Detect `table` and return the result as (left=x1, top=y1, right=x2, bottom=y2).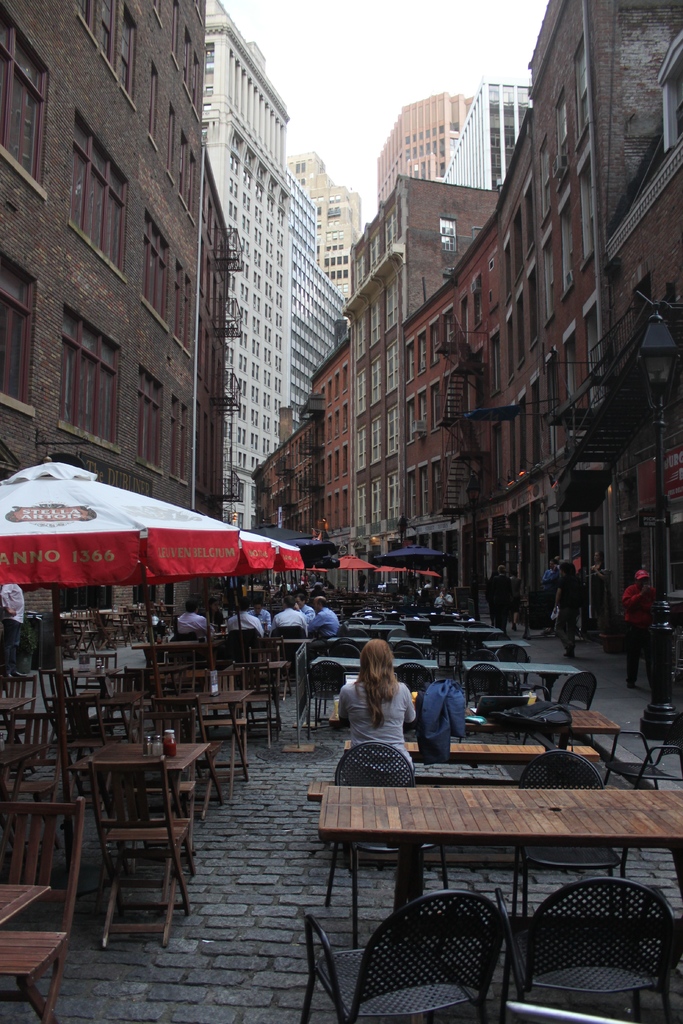
(left=313, top=659, right=577, bottom=672).
